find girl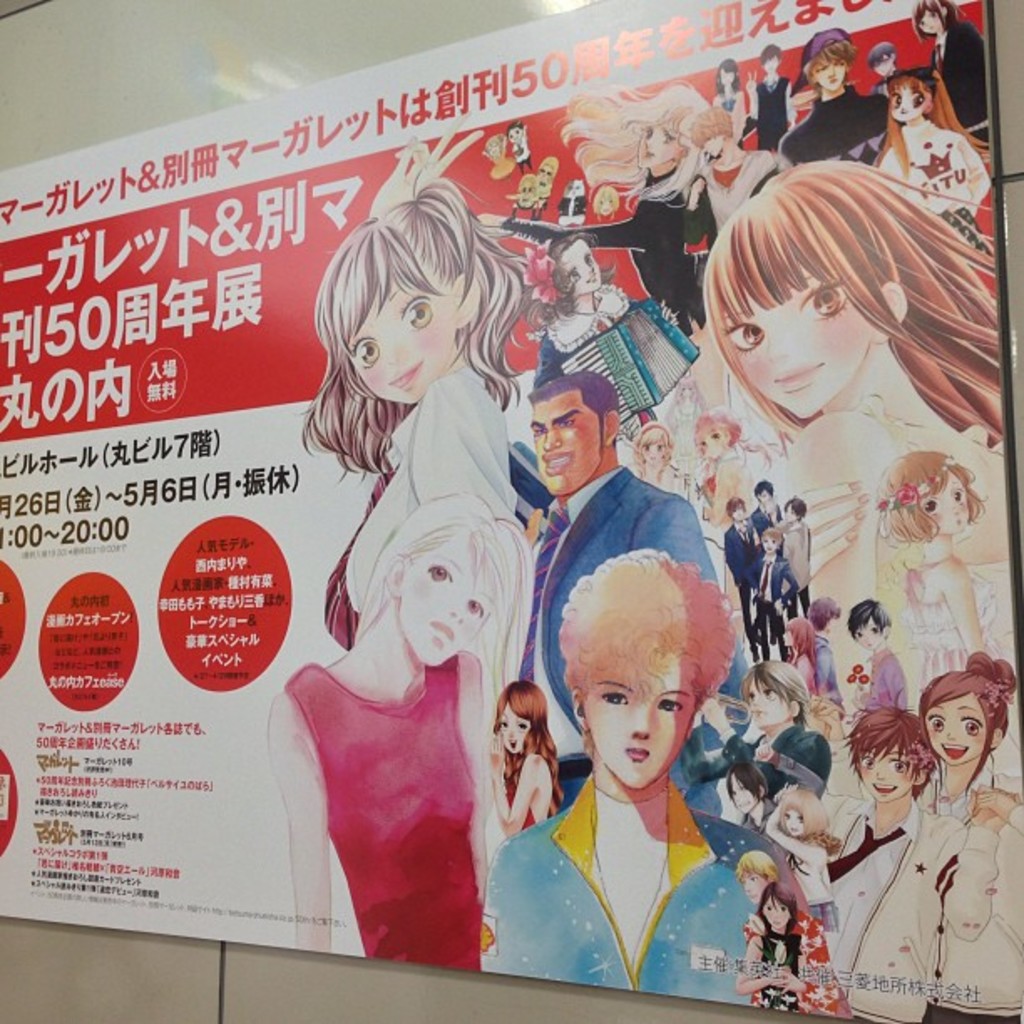
box(482, 678, 572, 840)
